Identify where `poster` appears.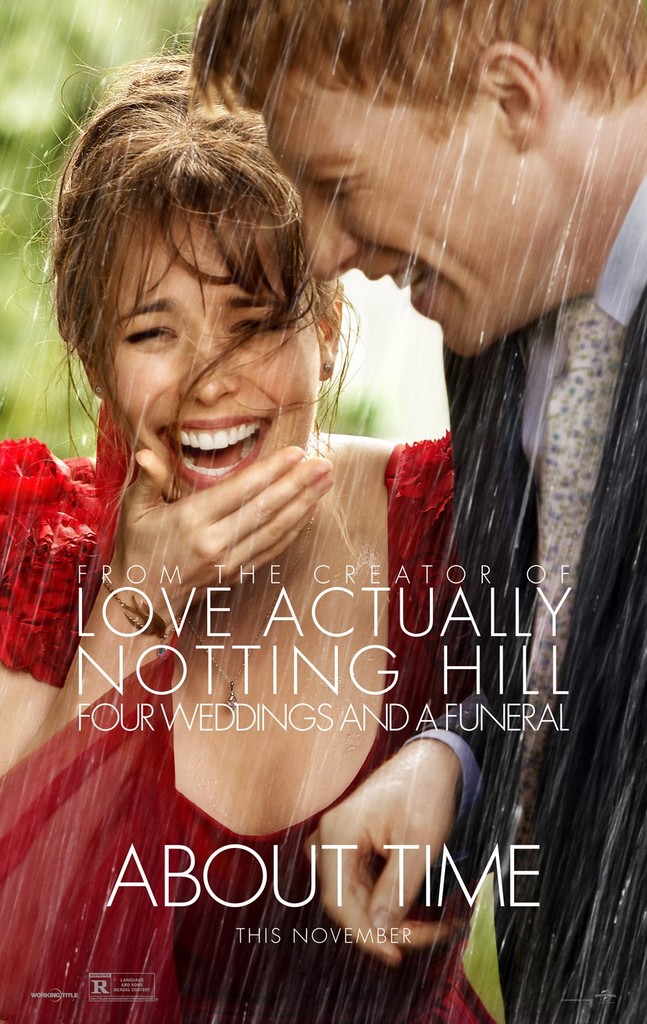
Appears at select_region(0, 0, 646, 1023).
